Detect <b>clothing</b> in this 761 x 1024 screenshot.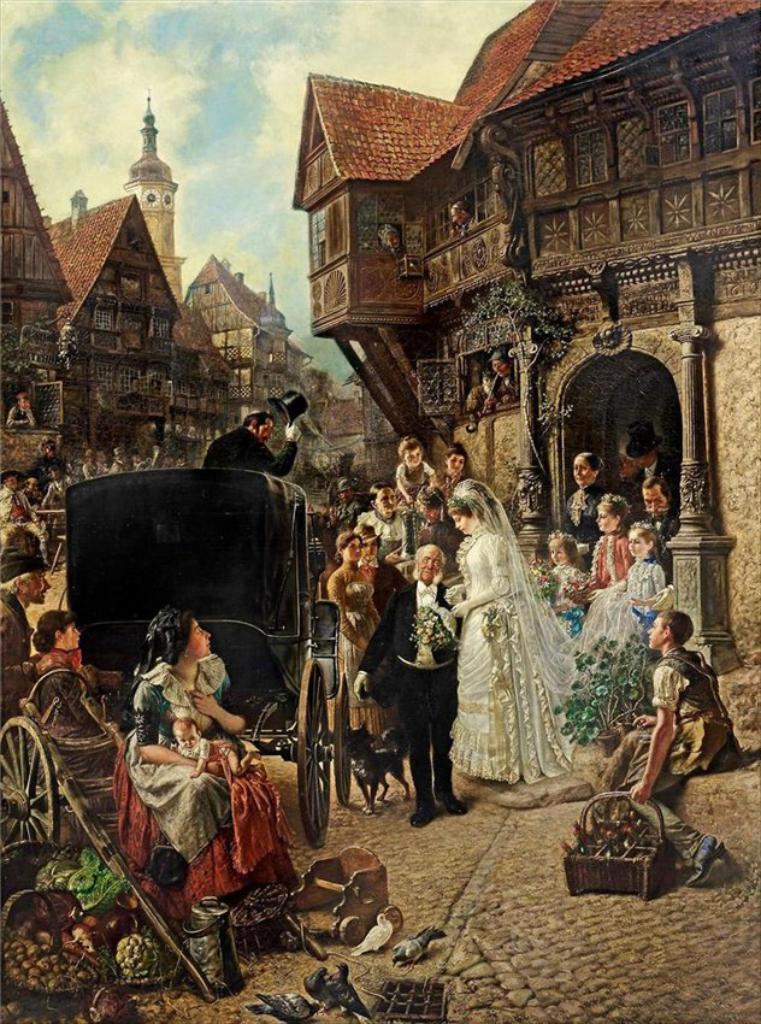
Detection: locate(330, 498, 366, 541).
